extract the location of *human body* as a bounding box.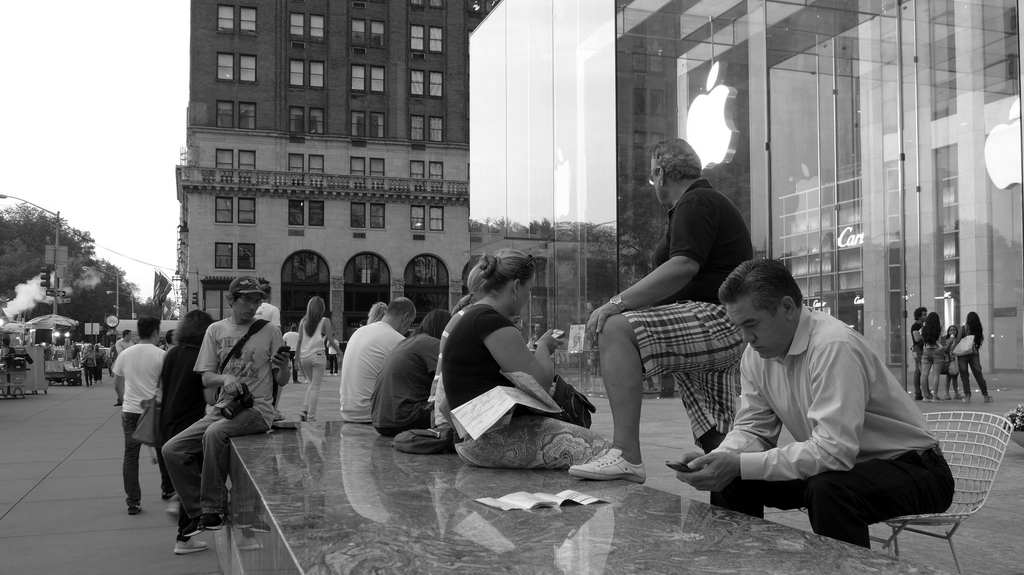
box=[339, 291, 415, 418].
